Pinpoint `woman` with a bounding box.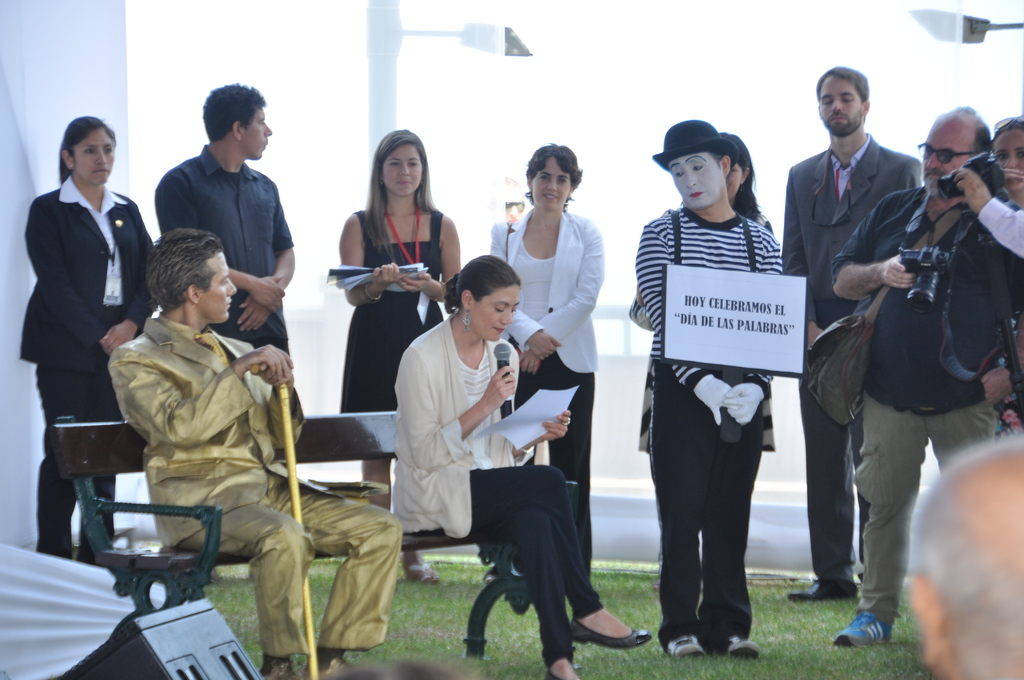
[x1=338, y1=127, x2=462, y2=585].
